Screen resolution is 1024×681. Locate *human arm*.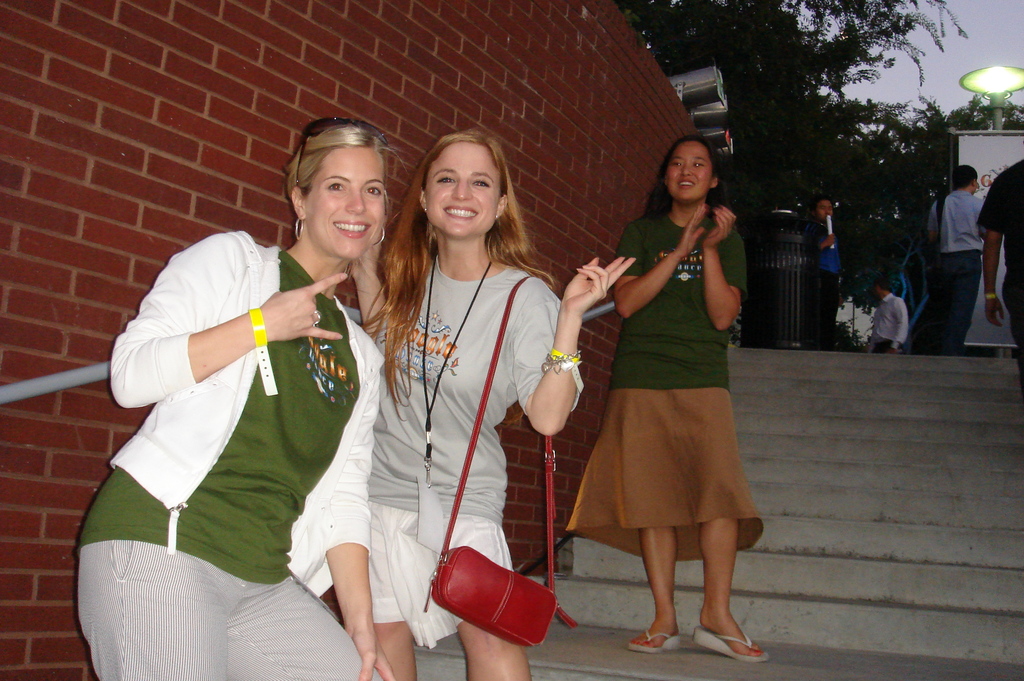
box(97, 227, 349, 434).
